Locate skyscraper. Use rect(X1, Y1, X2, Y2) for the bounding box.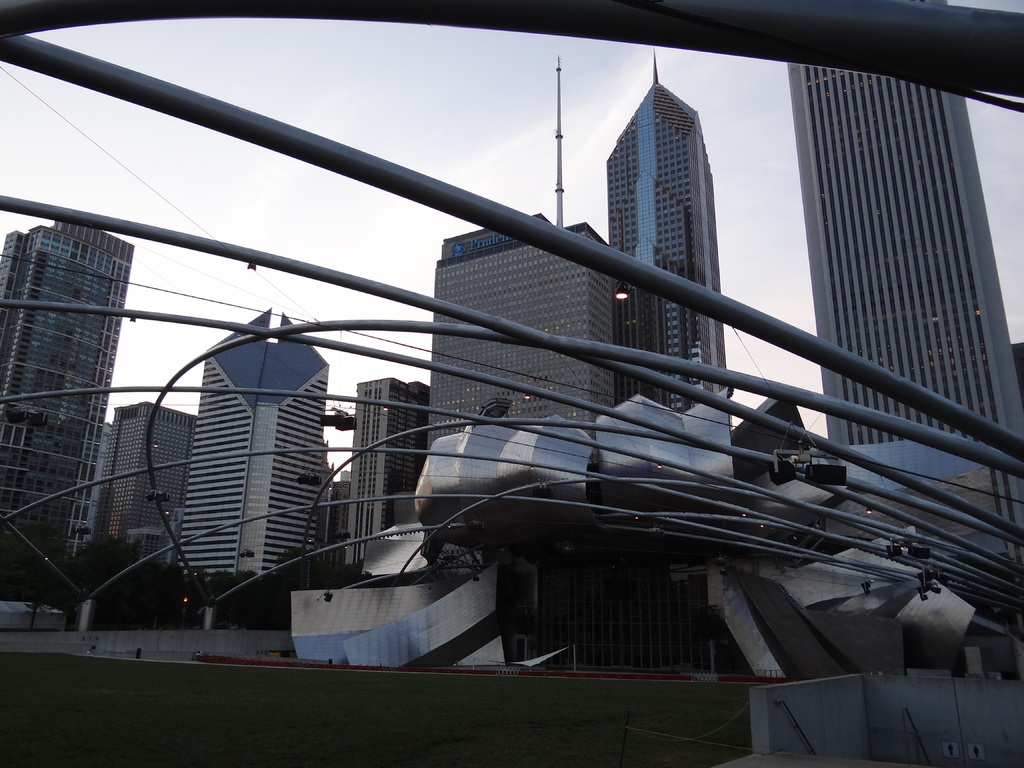
rect(415, 42, 733, 688).
